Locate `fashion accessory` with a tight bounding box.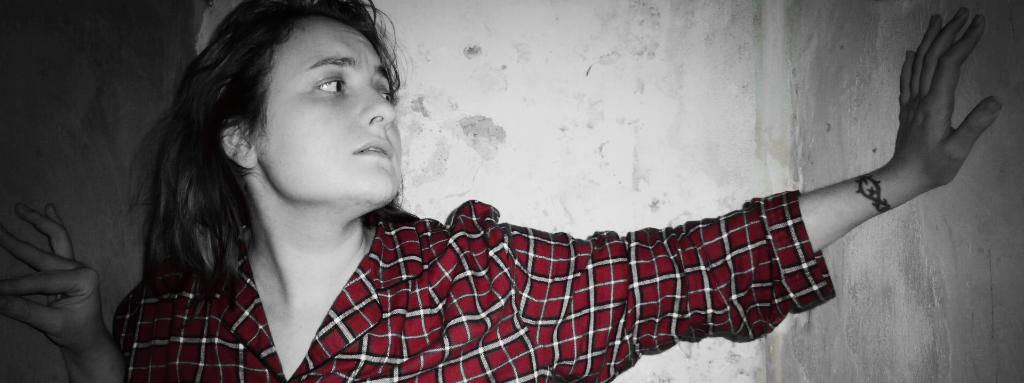
[left=855, top=178, right=898, bottom=214].
